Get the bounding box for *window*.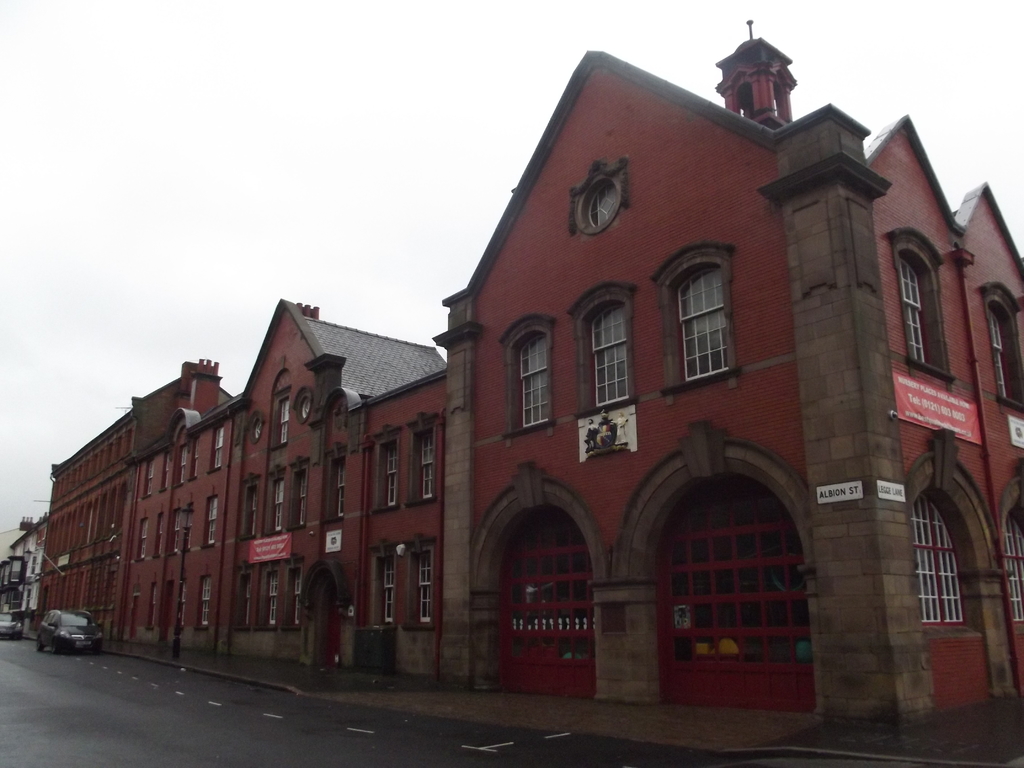
bbox(244, 575, 251, 620).
